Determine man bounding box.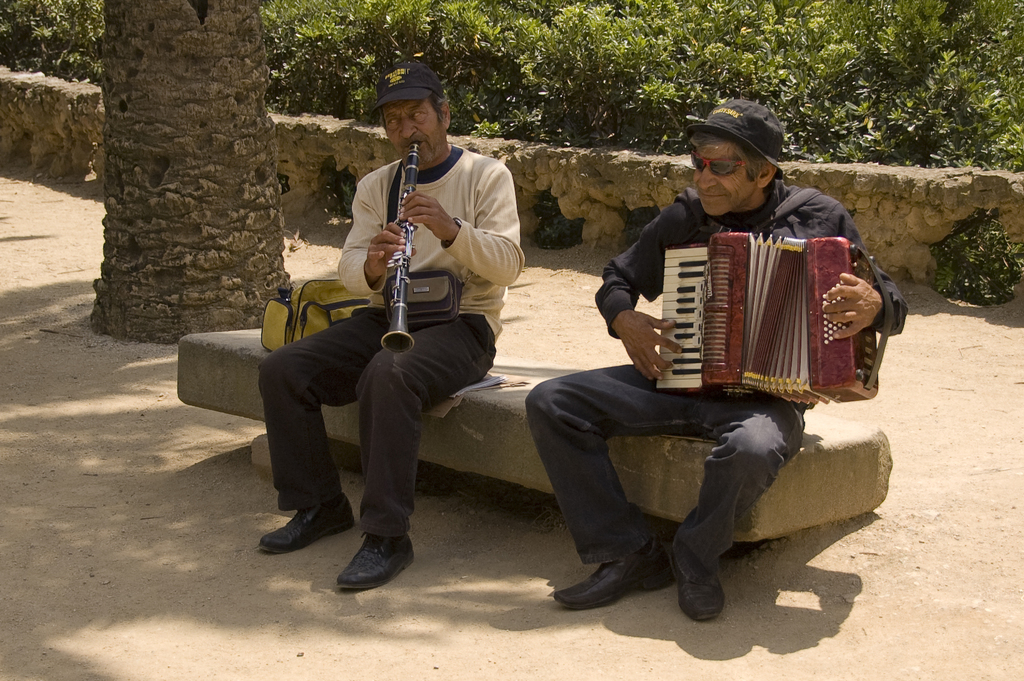
Determined: (left=521, top=96, right=911, bottom=621).
